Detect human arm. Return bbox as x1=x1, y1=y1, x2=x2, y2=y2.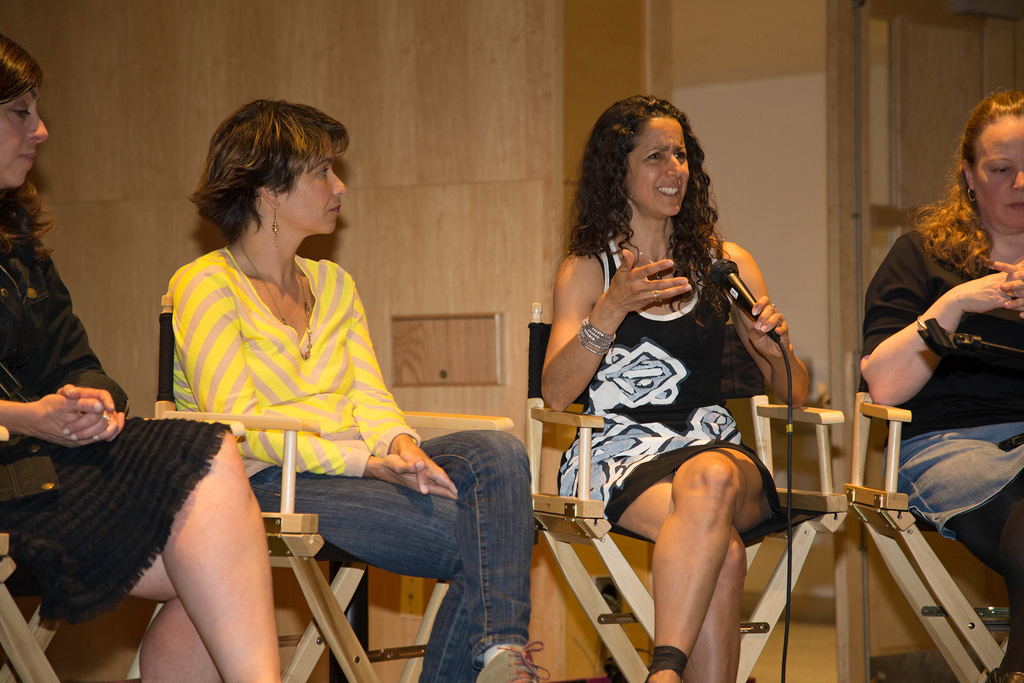
x1=872, y1=249, x2=1002, y2=422.
